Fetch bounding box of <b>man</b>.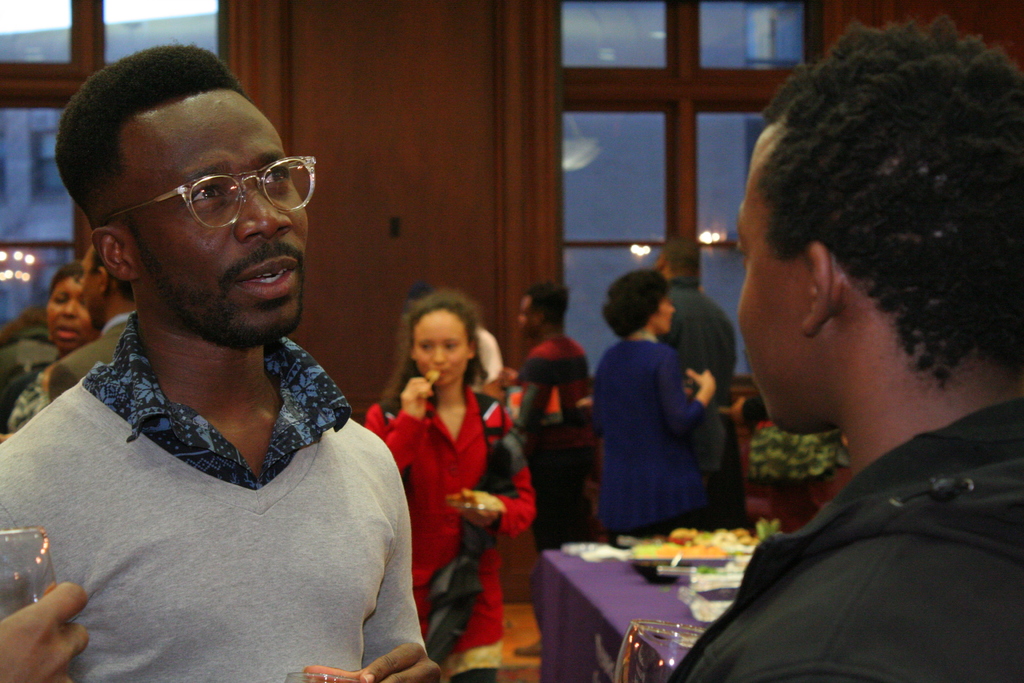
Bbox: [left=648, top=229, right=765, bottom=530].
